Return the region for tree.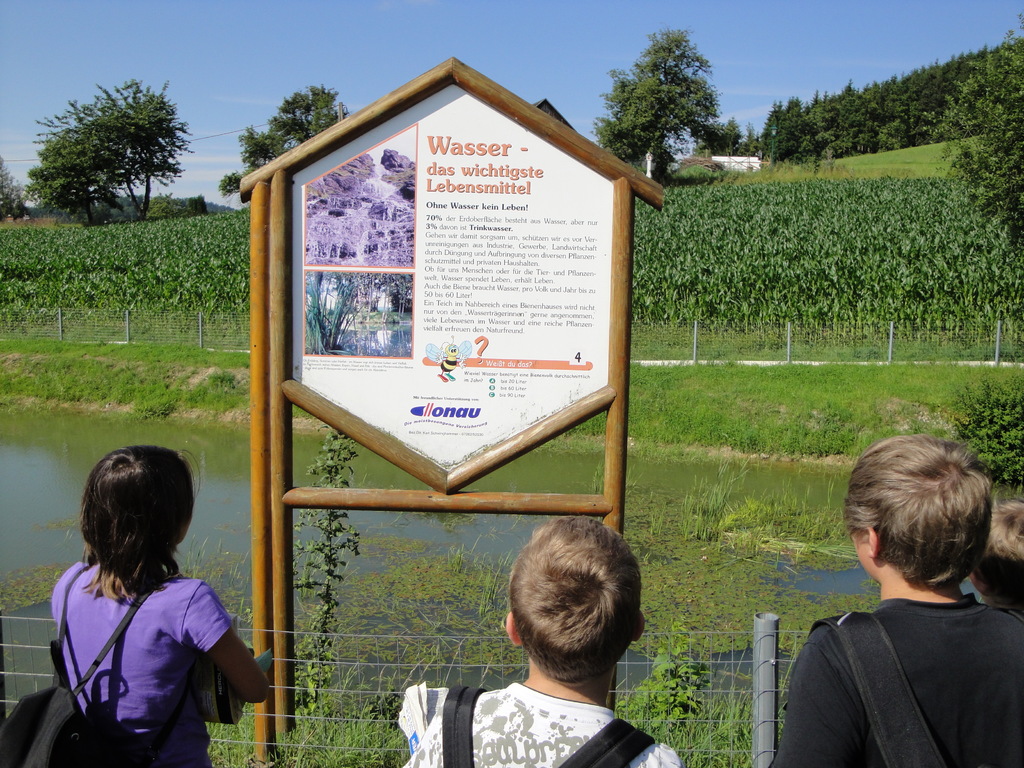
(left=213, top=81, right=358, bottom=202).
